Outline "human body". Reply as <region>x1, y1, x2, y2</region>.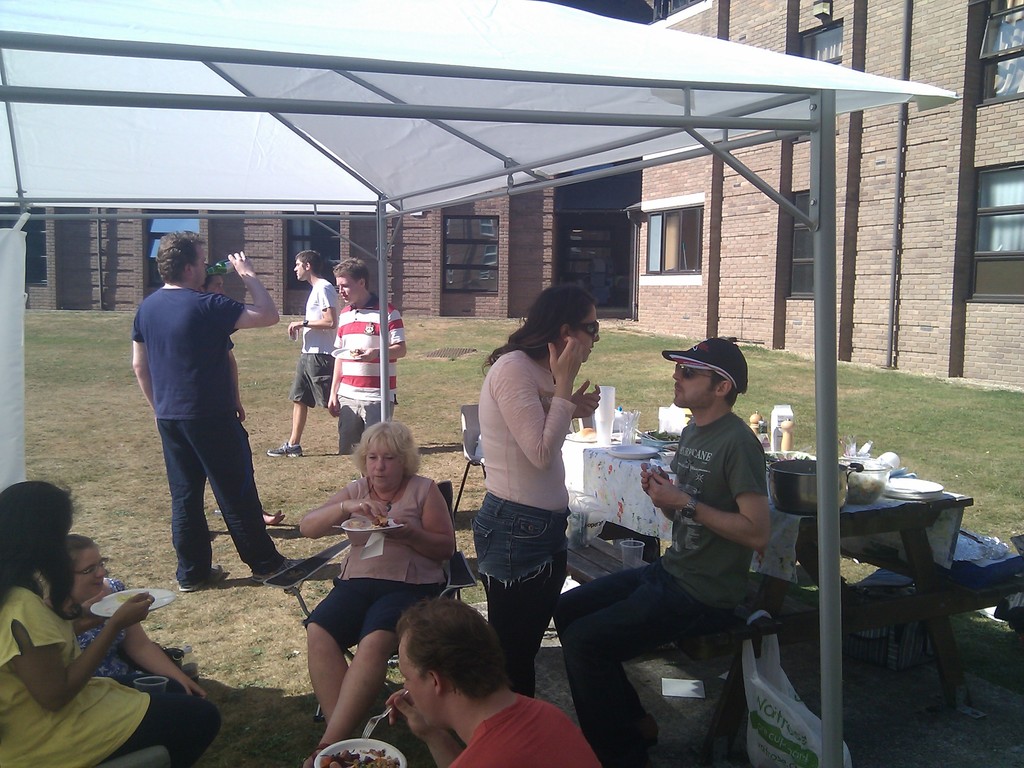
<region>124, 236, 294, 580</region>.
